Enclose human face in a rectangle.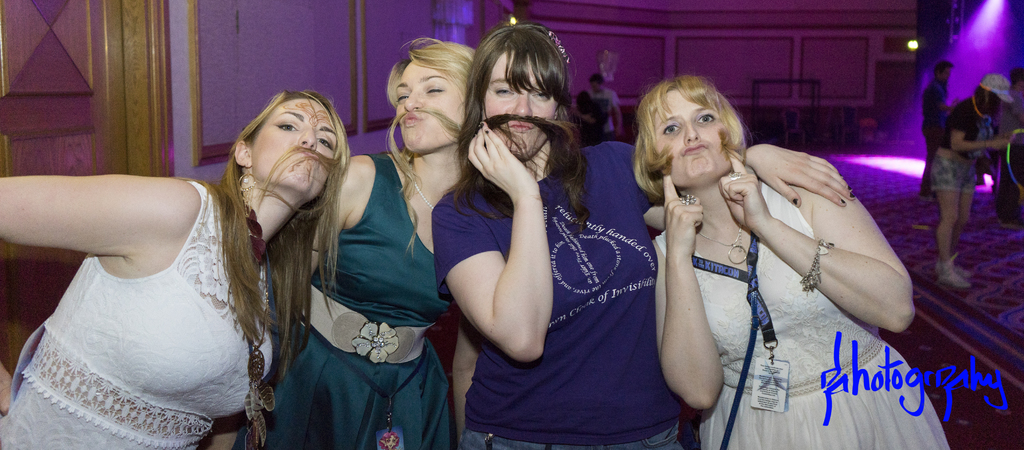
(389,62,471,151).
